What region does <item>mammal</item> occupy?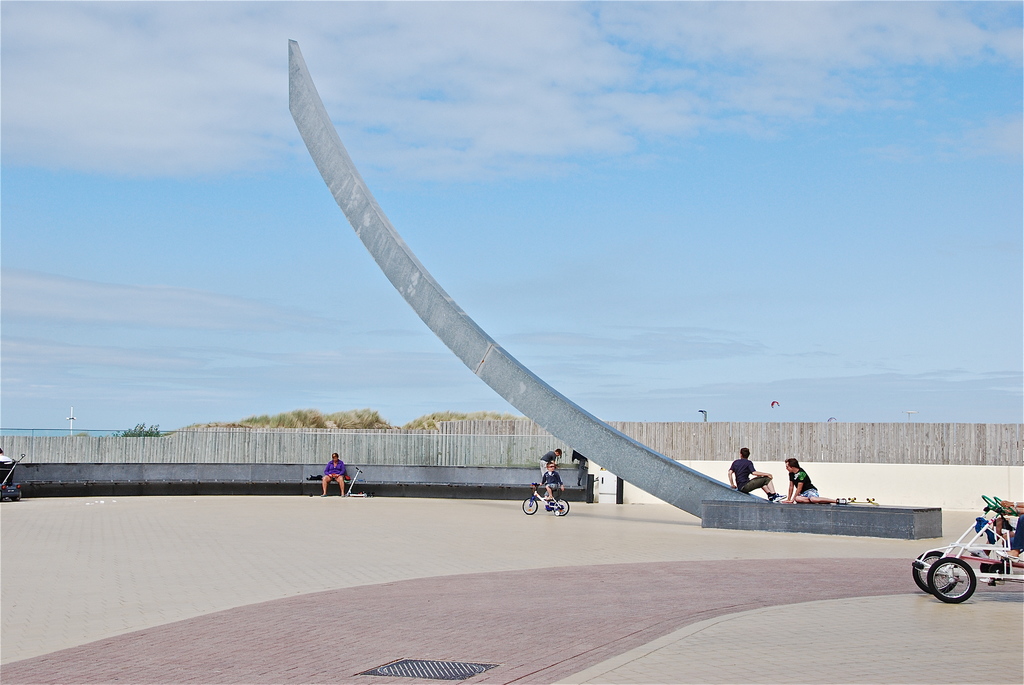
<bbox>540, 448, 560, 486</bbox>.
